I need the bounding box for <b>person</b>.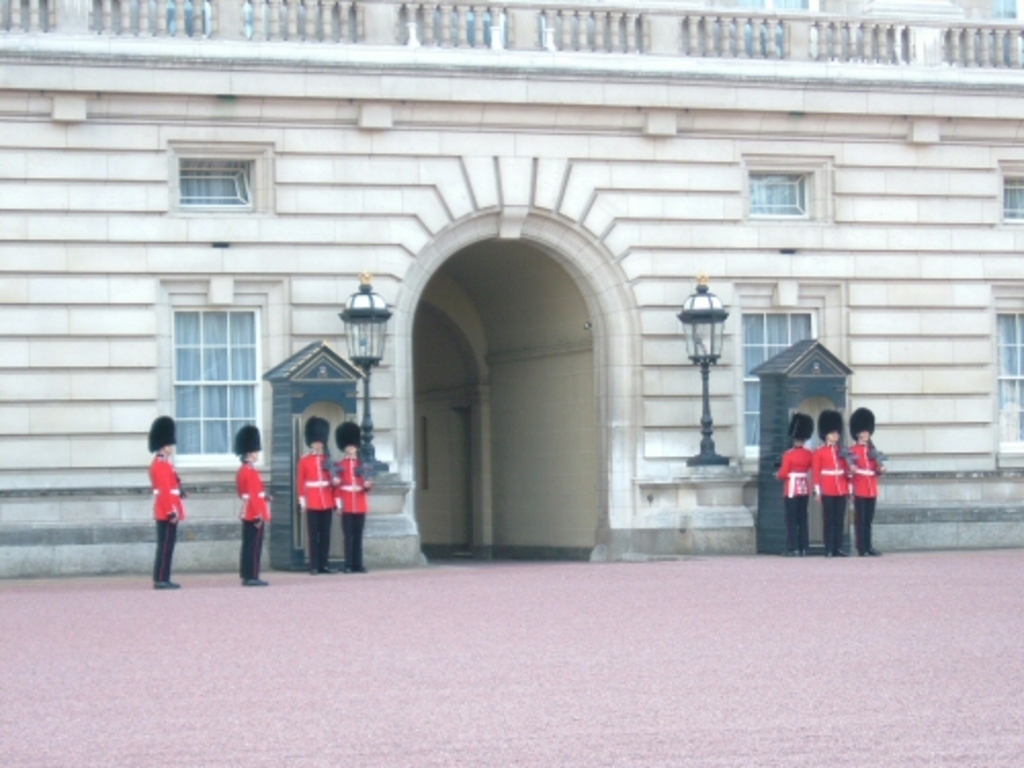
Here it is: crop(150, 412, 186, 592).
